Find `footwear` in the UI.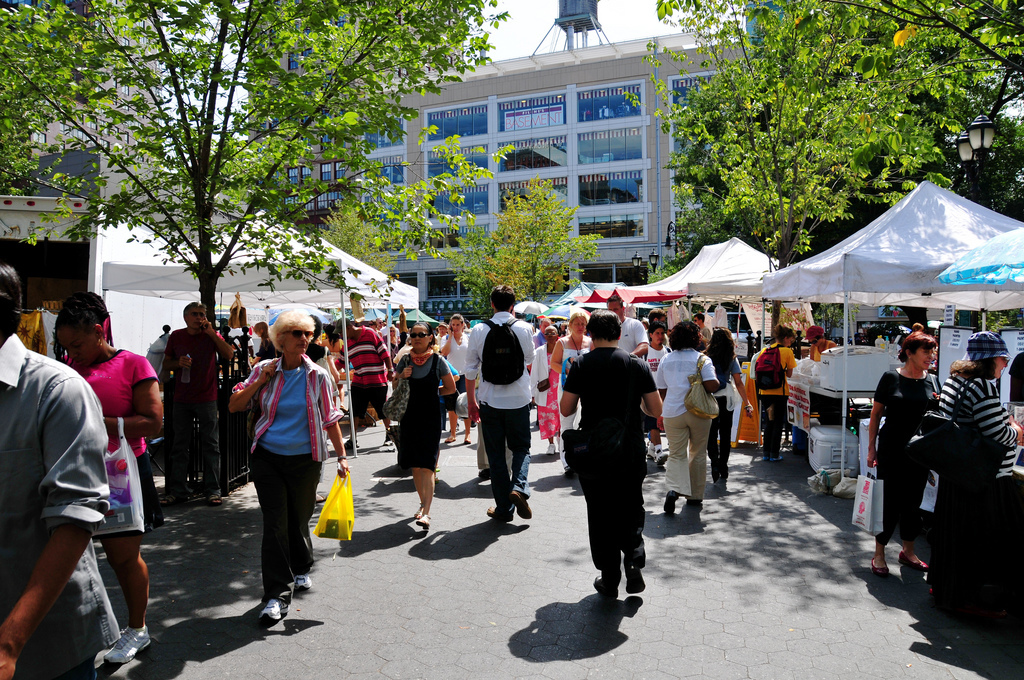
UI element at detection(656, 451, 666, 463).
